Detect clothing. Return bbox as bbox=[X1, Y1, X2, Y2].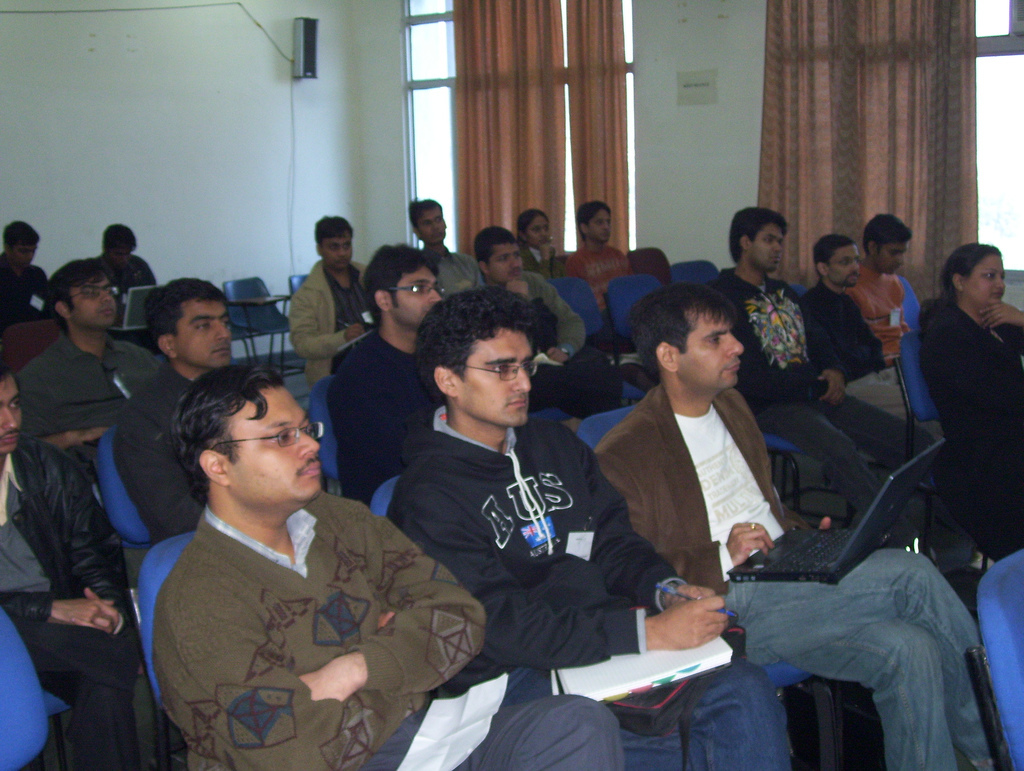
bbox=[927, 281, 1023, 566].
